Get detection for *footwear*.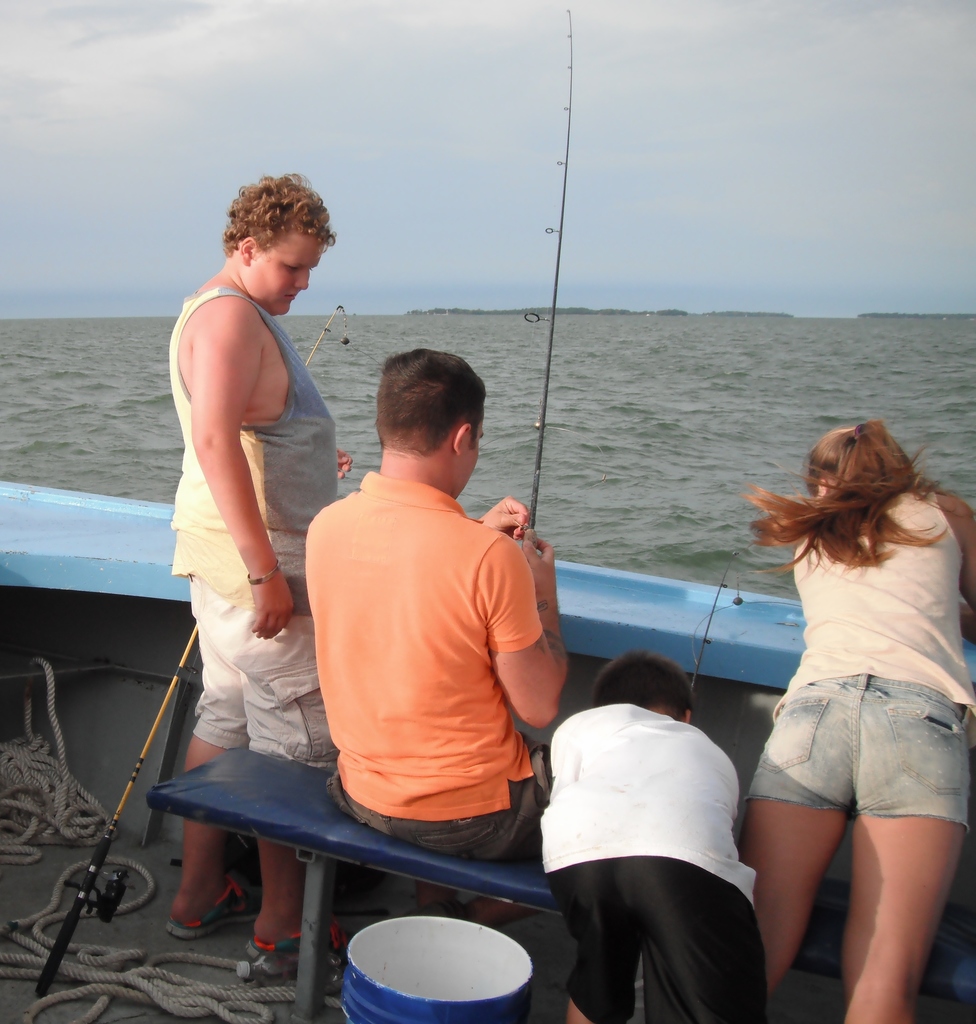
Detection: (163, 874, 264, 937).
